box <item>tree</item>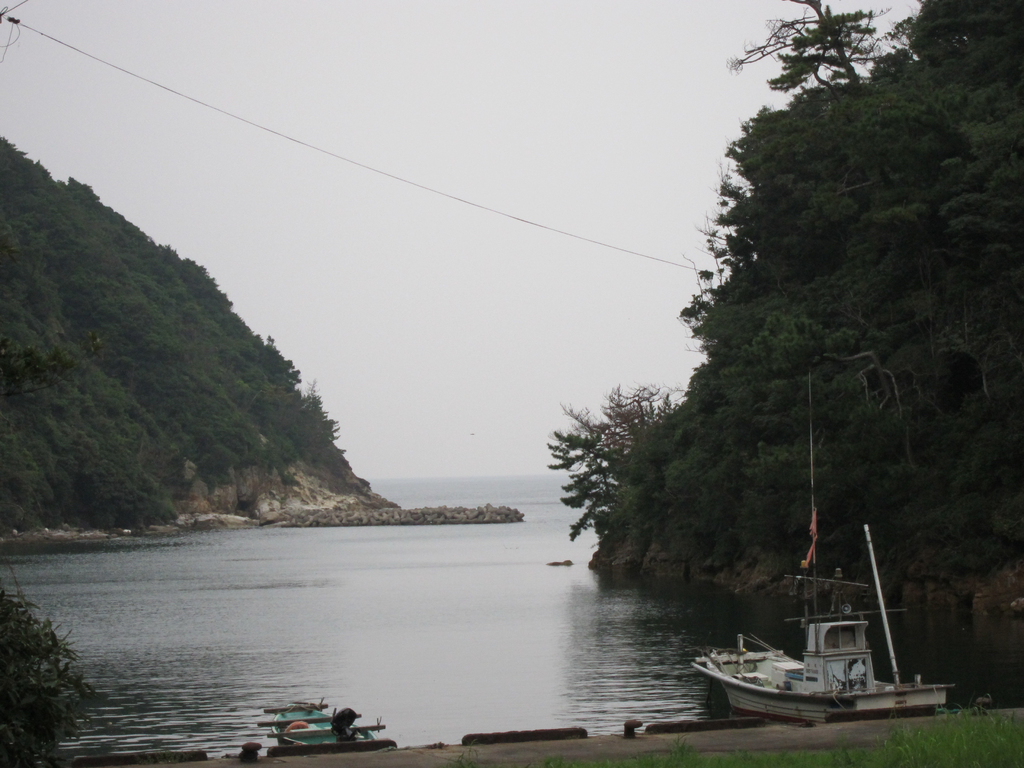
(0, 576, 92, 767)
